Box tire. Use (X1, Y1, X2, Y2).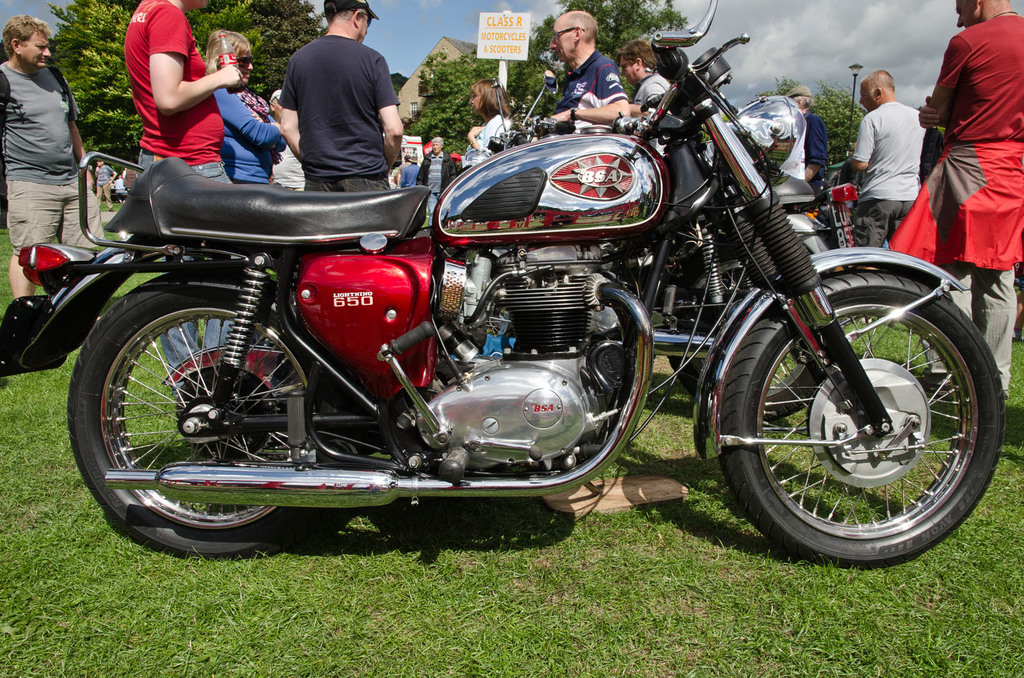
(721, 269, 1004, 570).
